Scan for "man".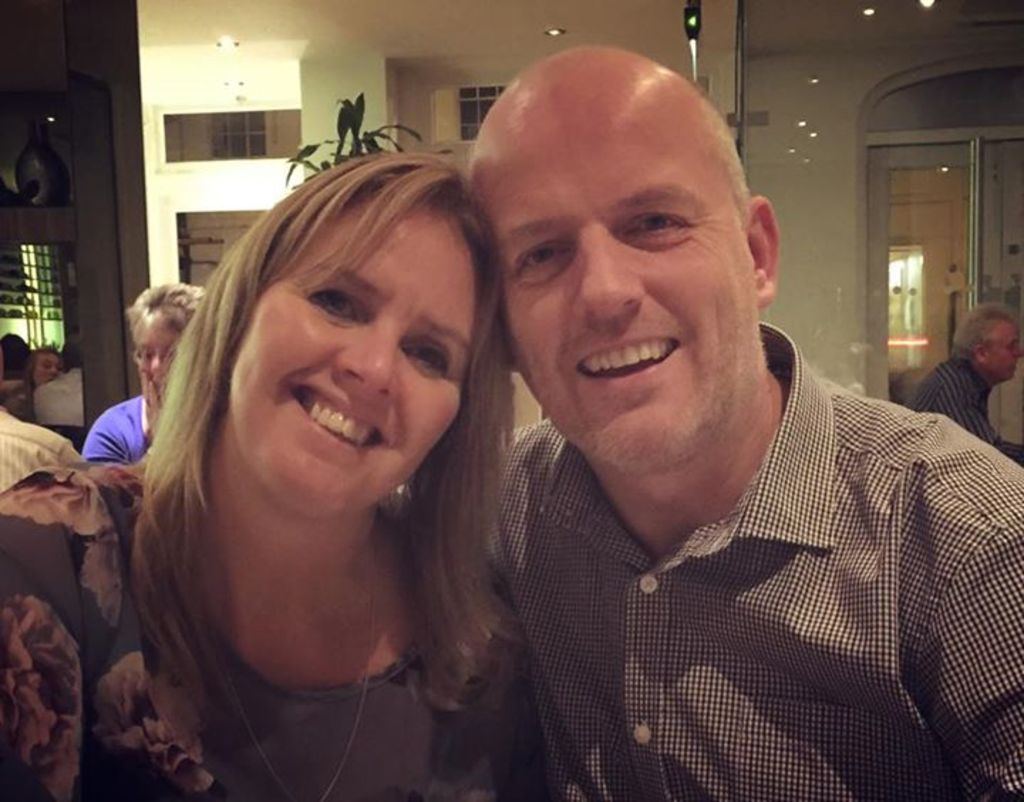
Scan result: BBox(395, 64, 1003, 798).
